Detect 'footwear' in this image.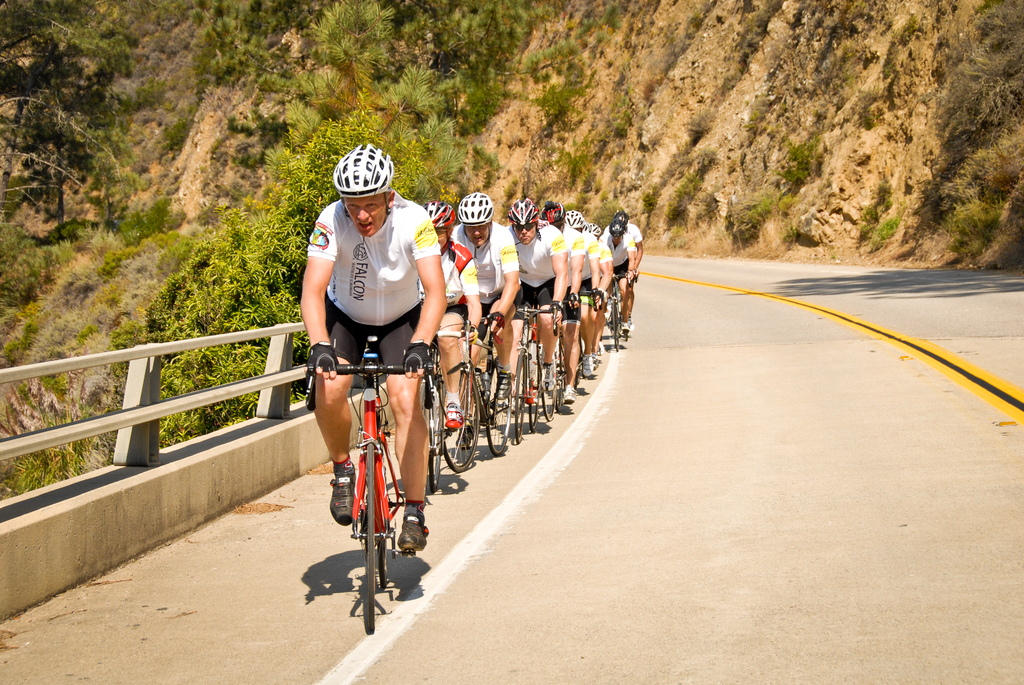
Detection: bbox(442, 404, 468, 429).
